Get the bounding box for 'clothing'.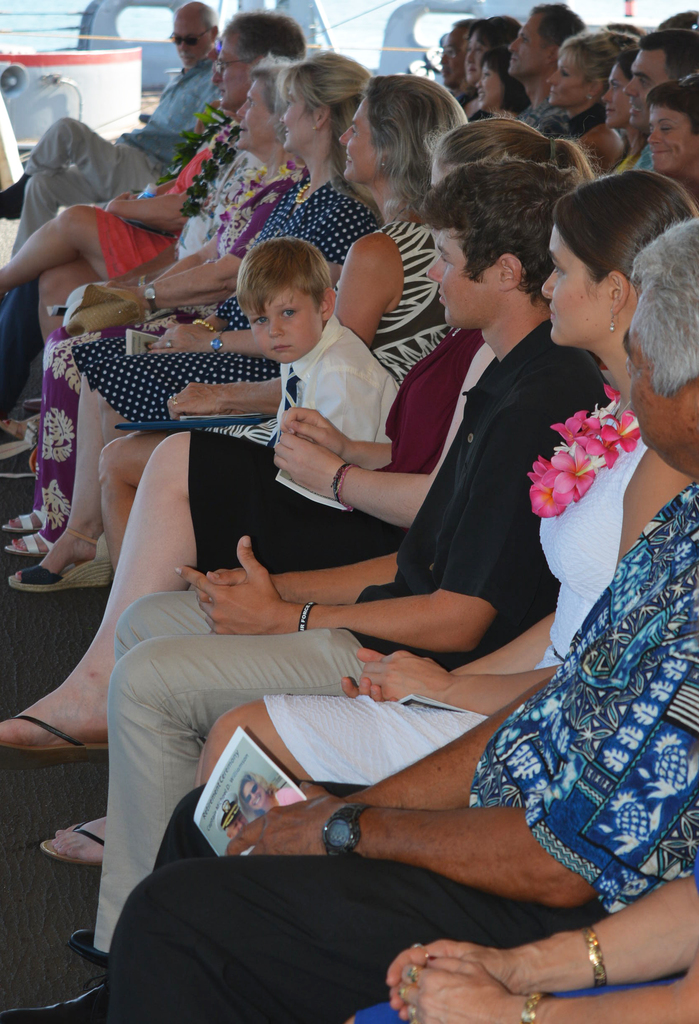
394/331/650/893.
